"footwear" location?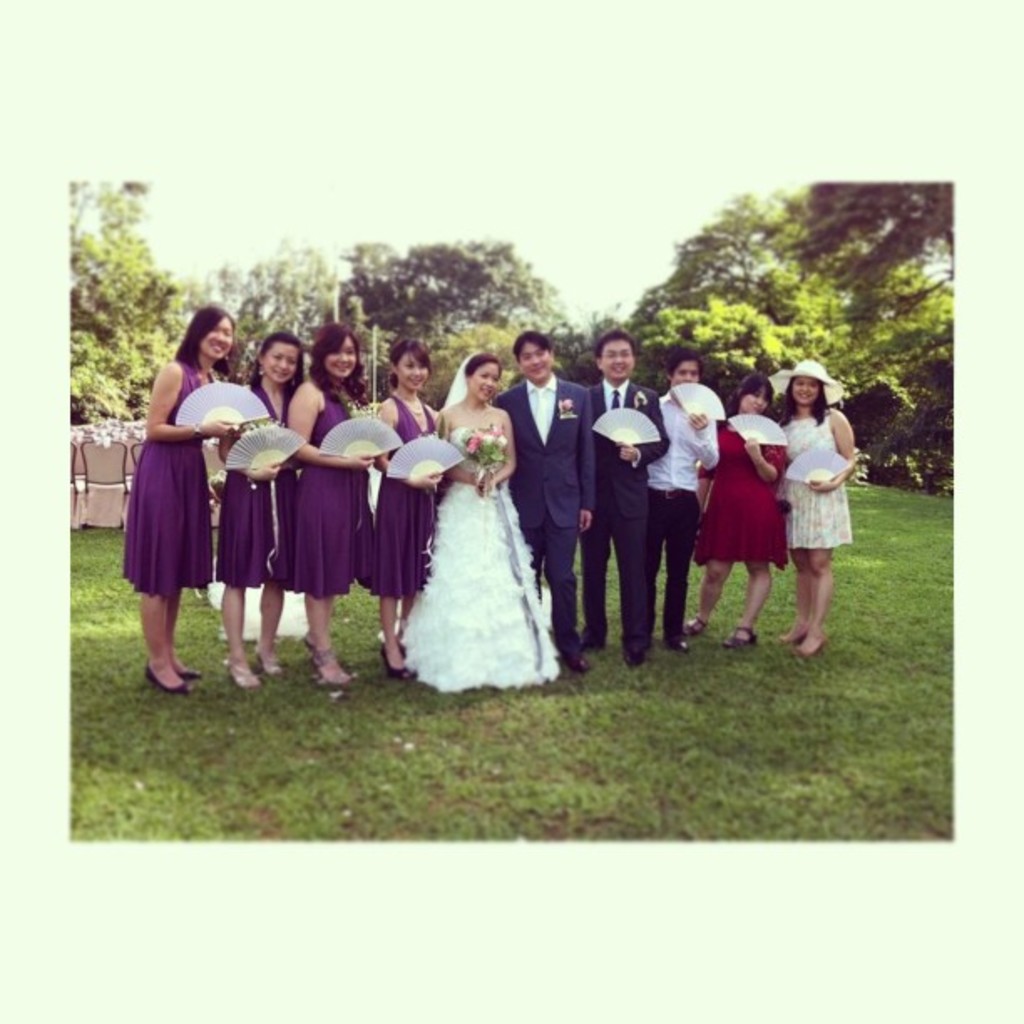
[315,643,346,688]
